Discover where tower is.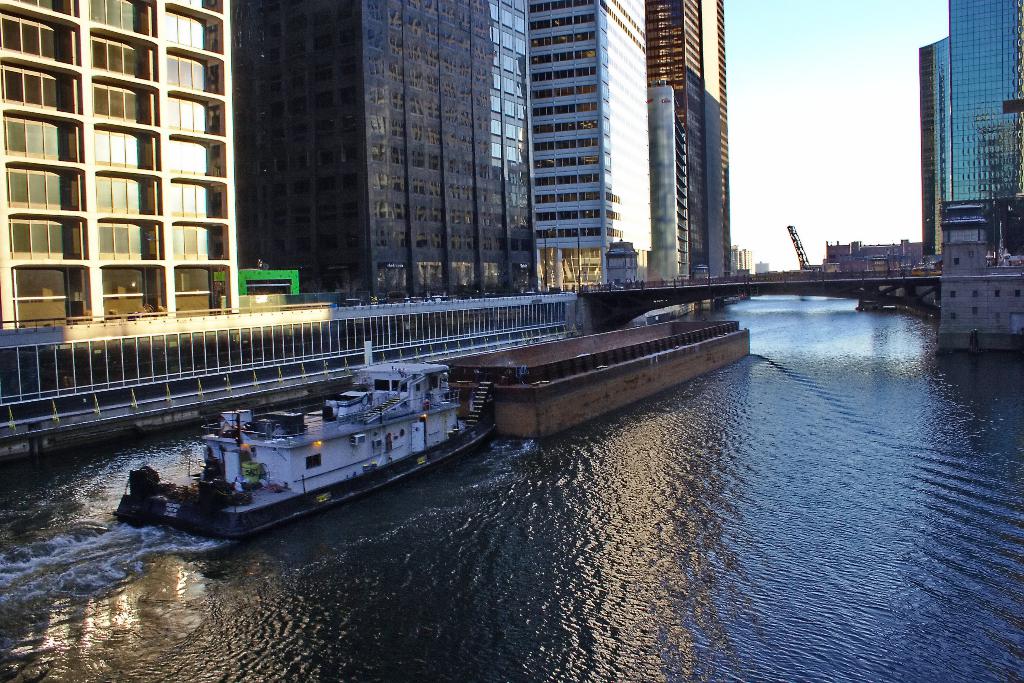
Discovered at {"x1": 881, "y1": 0, "x2": 1023, "y2": 206}.
